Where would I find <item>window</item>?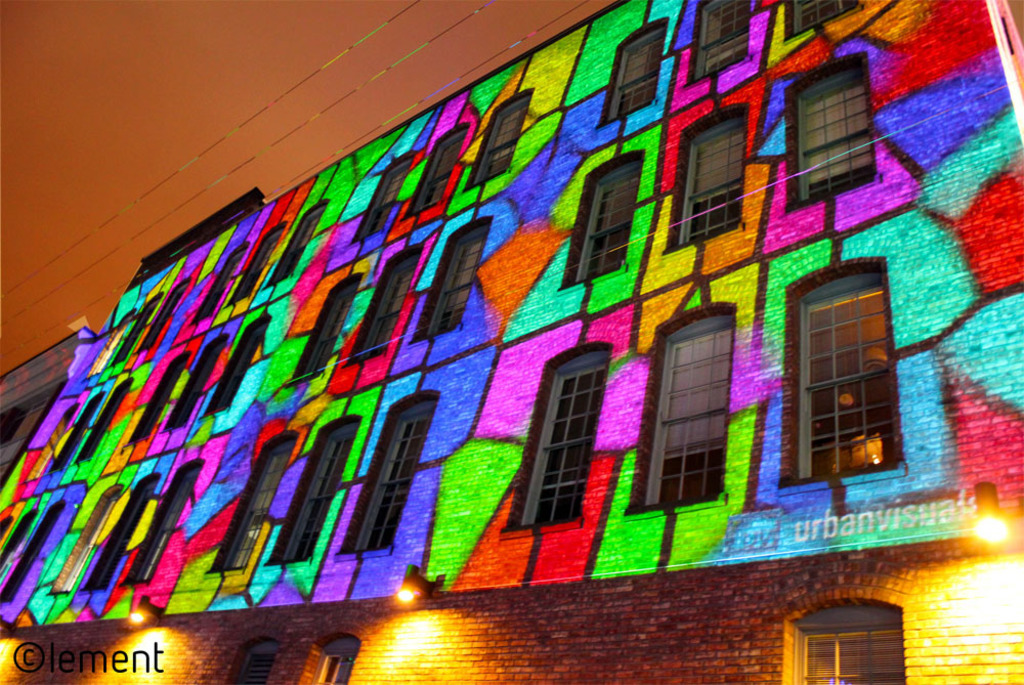
At 202, 424, 301, 573.
